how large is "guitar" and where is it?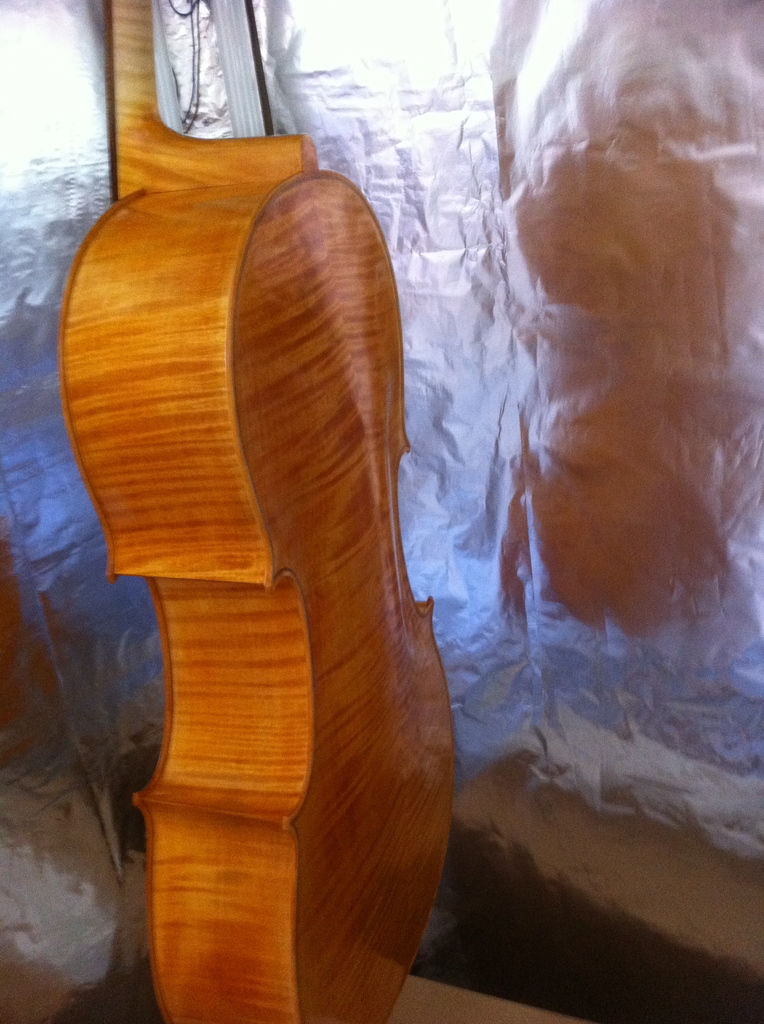
Bounding box: bbox(19, 0, 475, 1021).
